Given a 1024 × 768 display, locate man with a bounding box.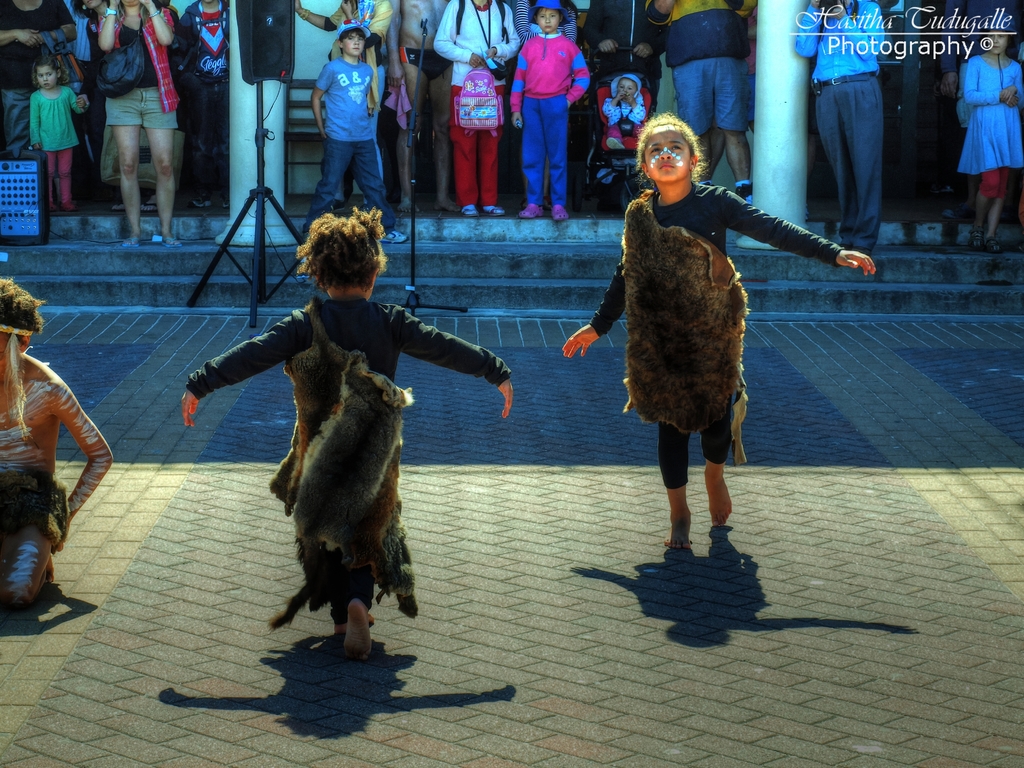
Located: bbox=[640, 0, 755, 203].
